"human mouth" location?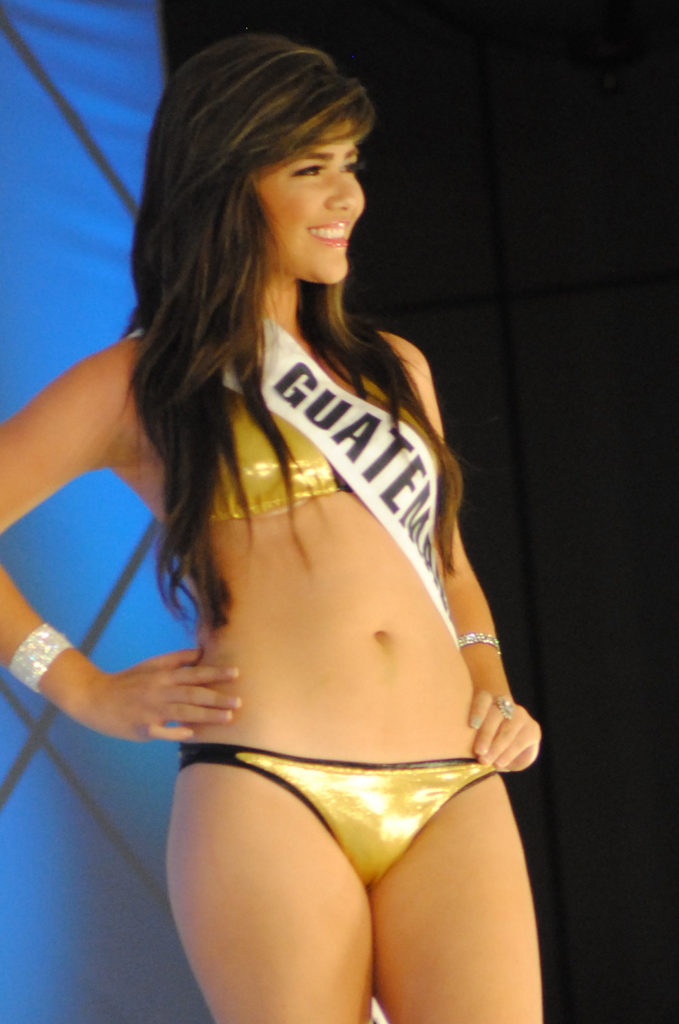
rect(304, 216, 353, 248)
